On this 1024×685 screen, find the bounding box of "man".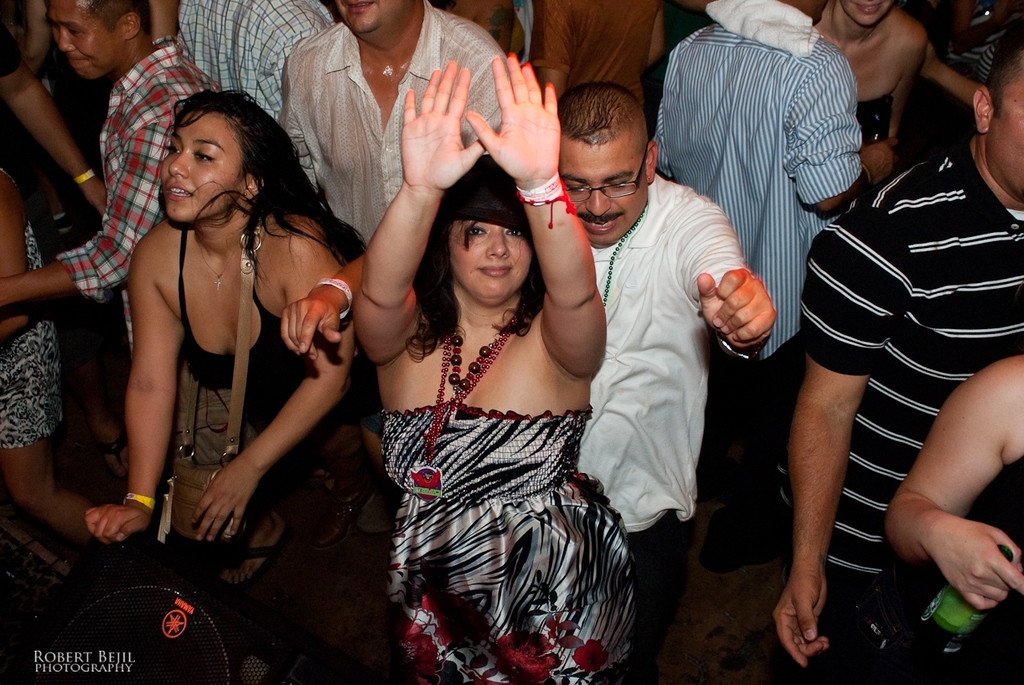
Bounding box: Rect(0, 0, 254, 365).
